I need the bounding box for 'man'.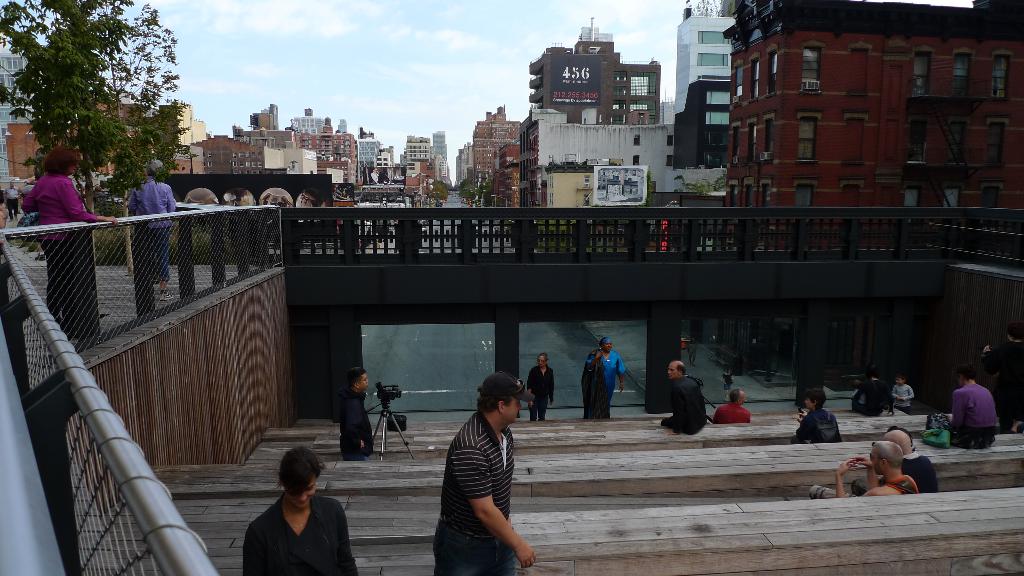
Here it is: [left=3, top=180, right=18, bottom=220].
